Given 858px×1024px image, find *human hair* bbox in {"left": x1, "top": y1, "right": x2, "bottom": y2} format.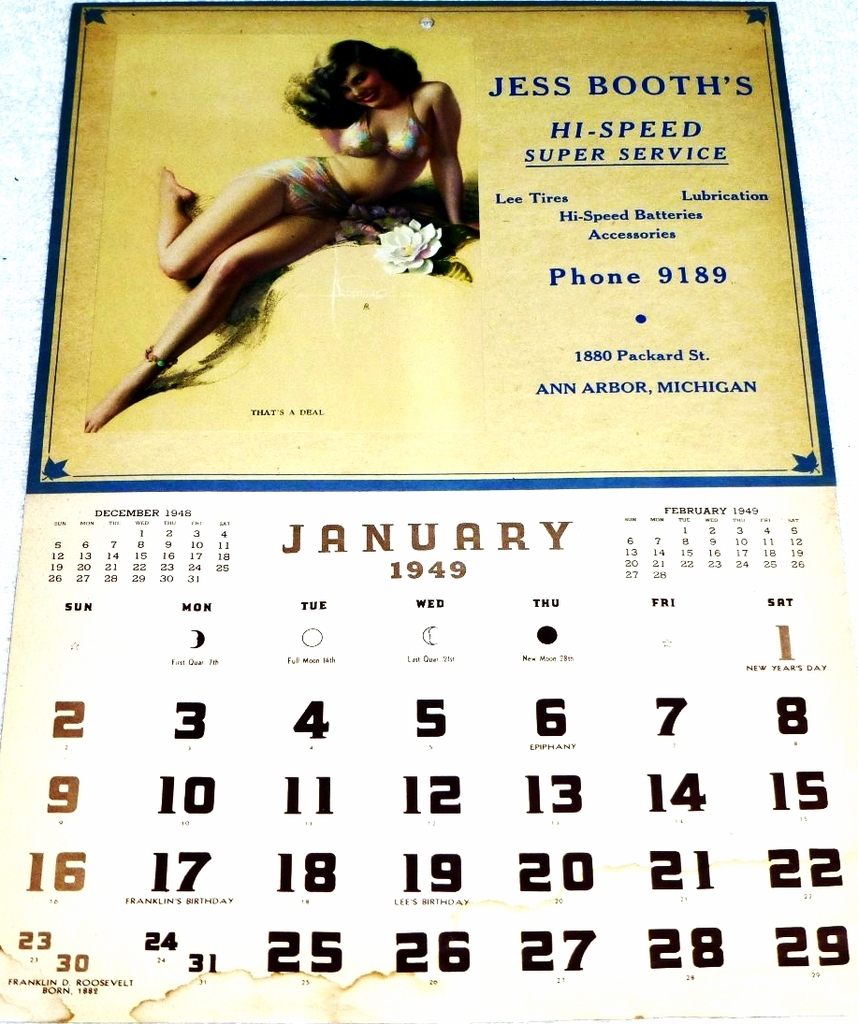
{"left": 285, "top": 31, "right": 427, "bottom": 123}.
